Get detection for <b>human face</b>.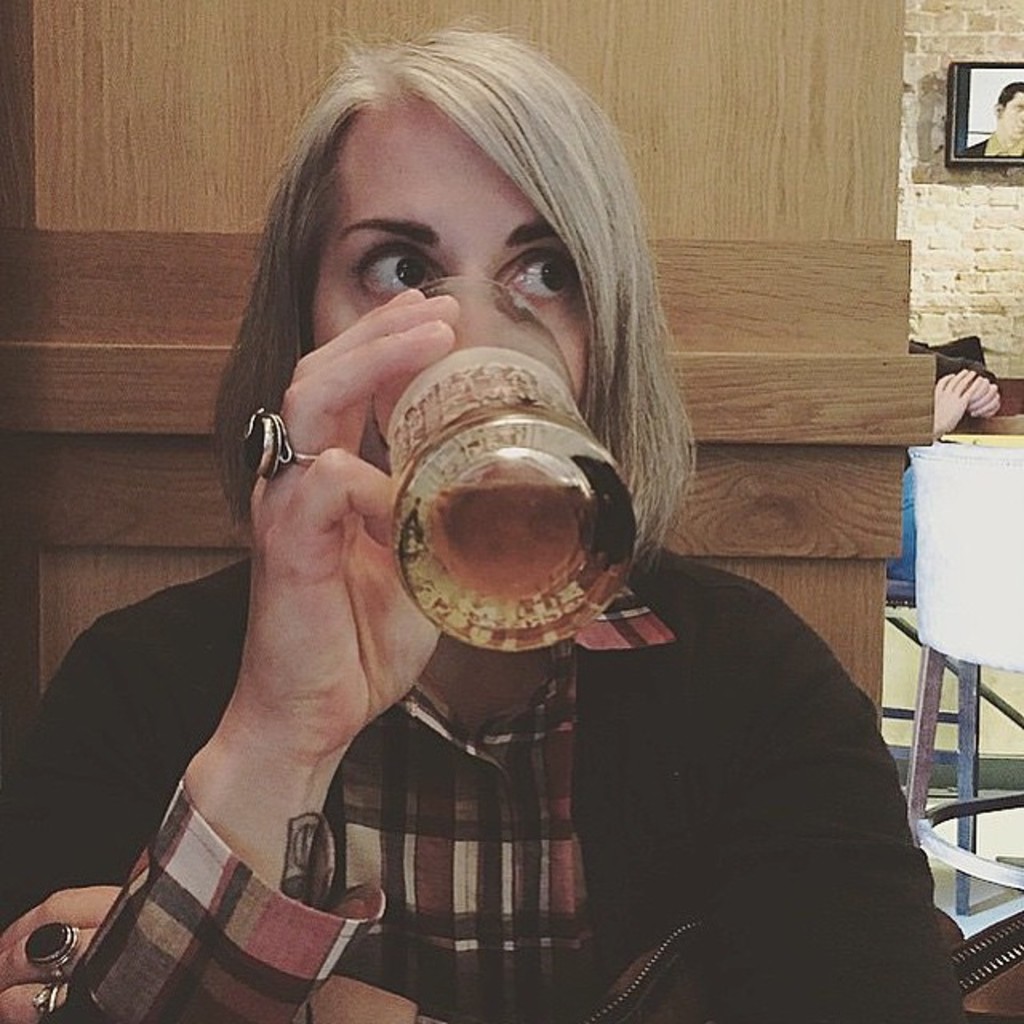
Detection: region(314, 96, 592, 542).
